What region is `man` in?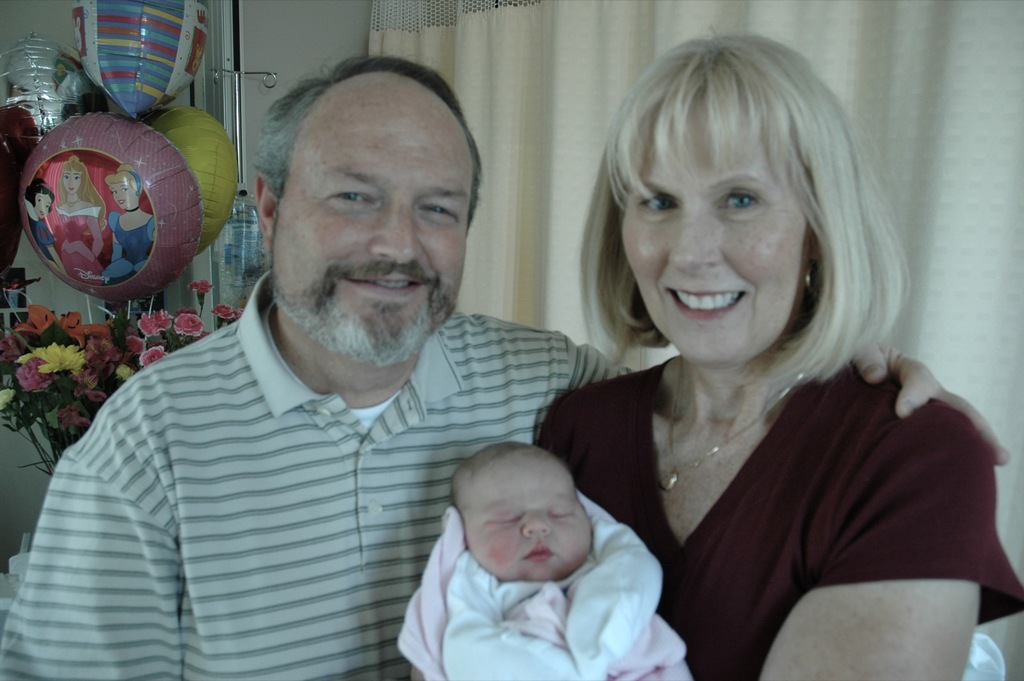
select_region(0, 52, 1008, 680).
